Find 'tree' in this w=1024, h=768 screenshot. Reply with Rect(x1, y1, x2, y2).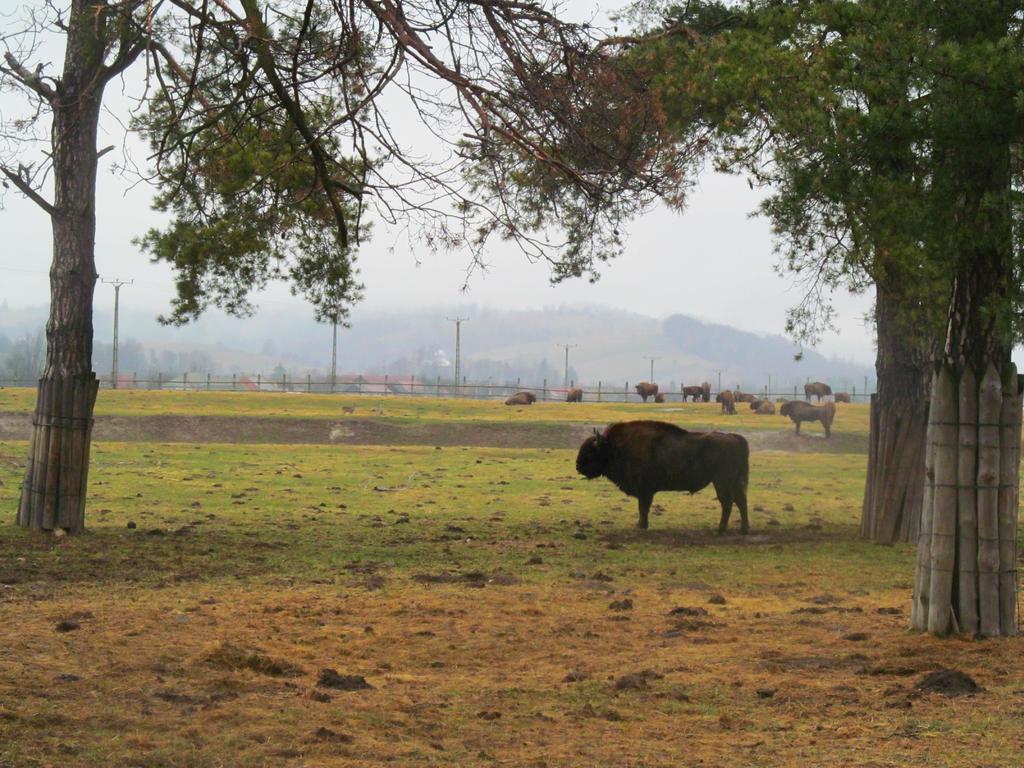
Rect(655, 310, 826, 376).
